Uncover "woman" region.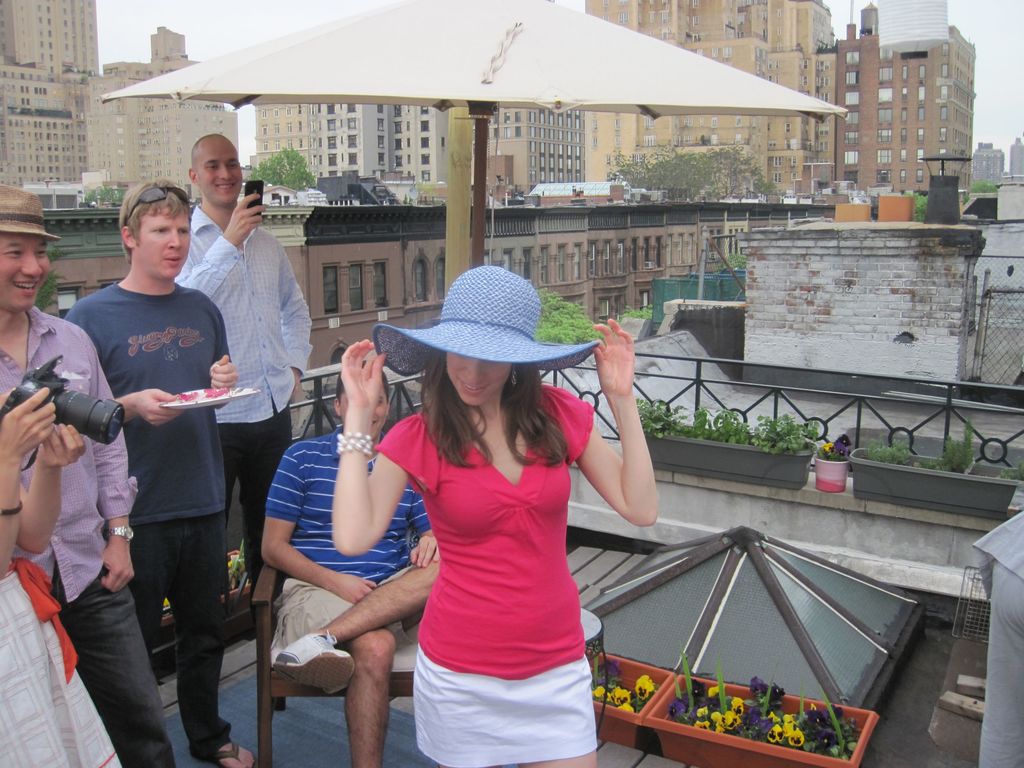
Uncovered: (left=0, top=387, right=128, bottom=767).
